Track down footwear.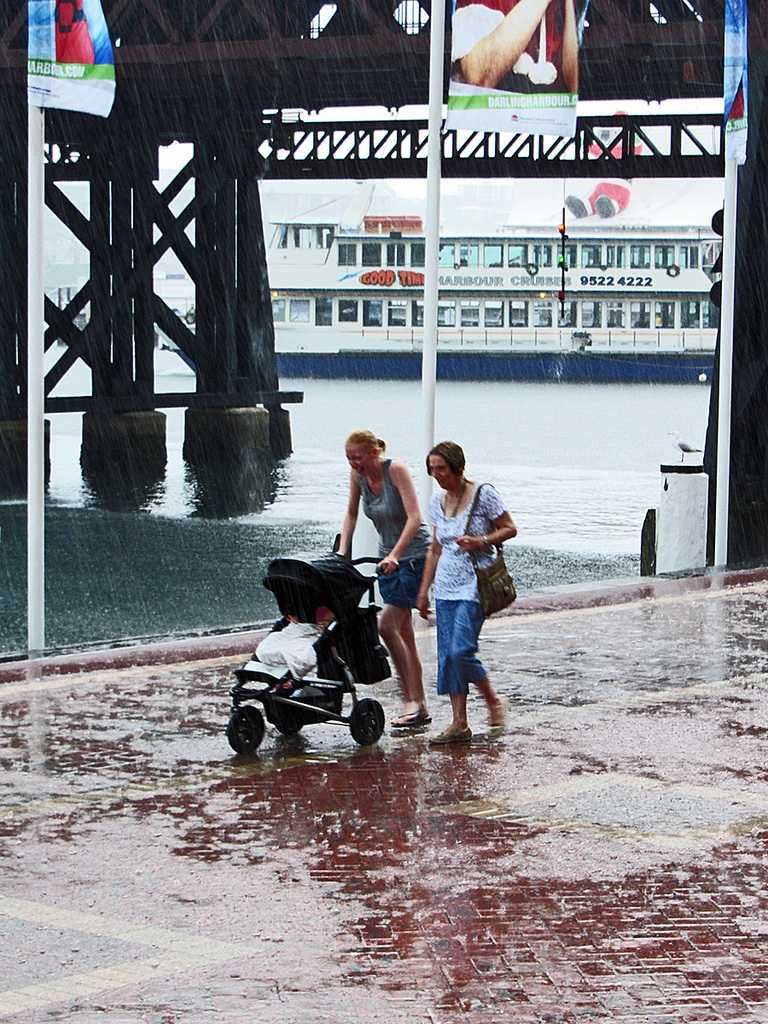
Tracked to 430/730/470/740.
